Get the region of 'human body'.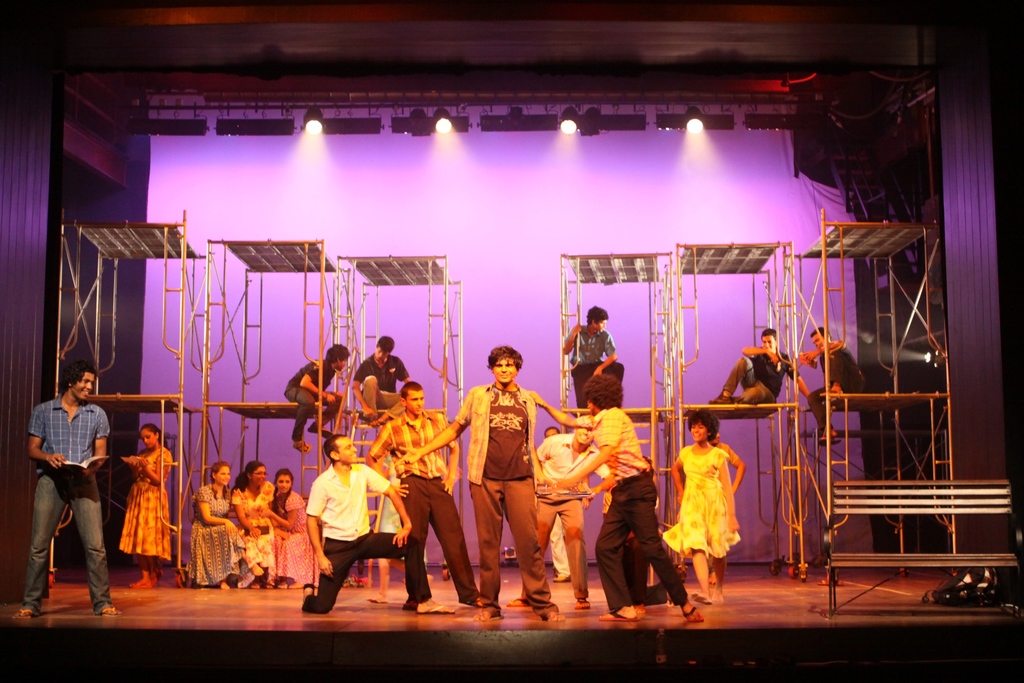
(left=184, top=469, right=238, bottom=593).
